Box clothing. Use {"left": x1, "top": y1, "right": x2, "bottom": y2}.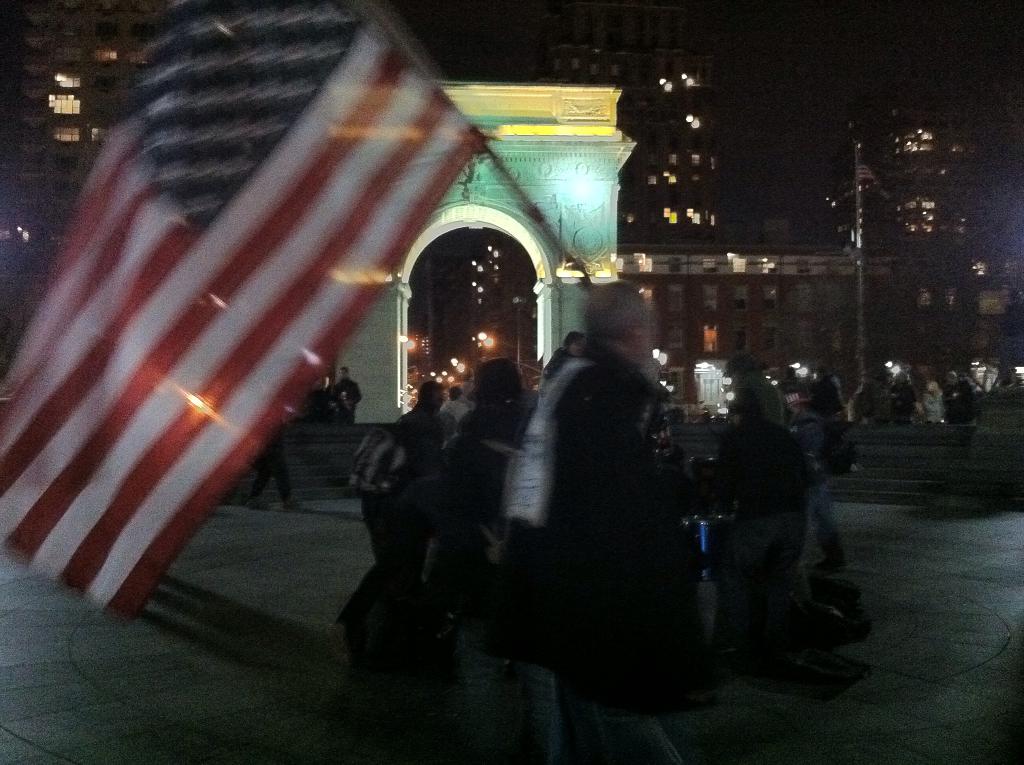
{"left": 438, "top": 404, "right": 535, "bottom": 593}.
